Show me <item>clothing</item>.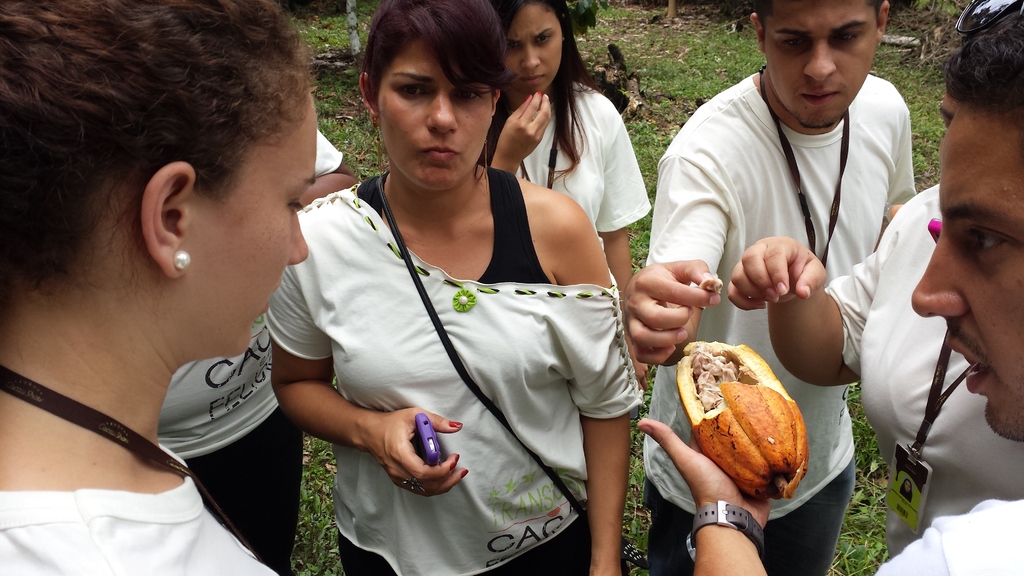
<item>clothing</item> is here: l=876, t=498, r=1023, b=575.
